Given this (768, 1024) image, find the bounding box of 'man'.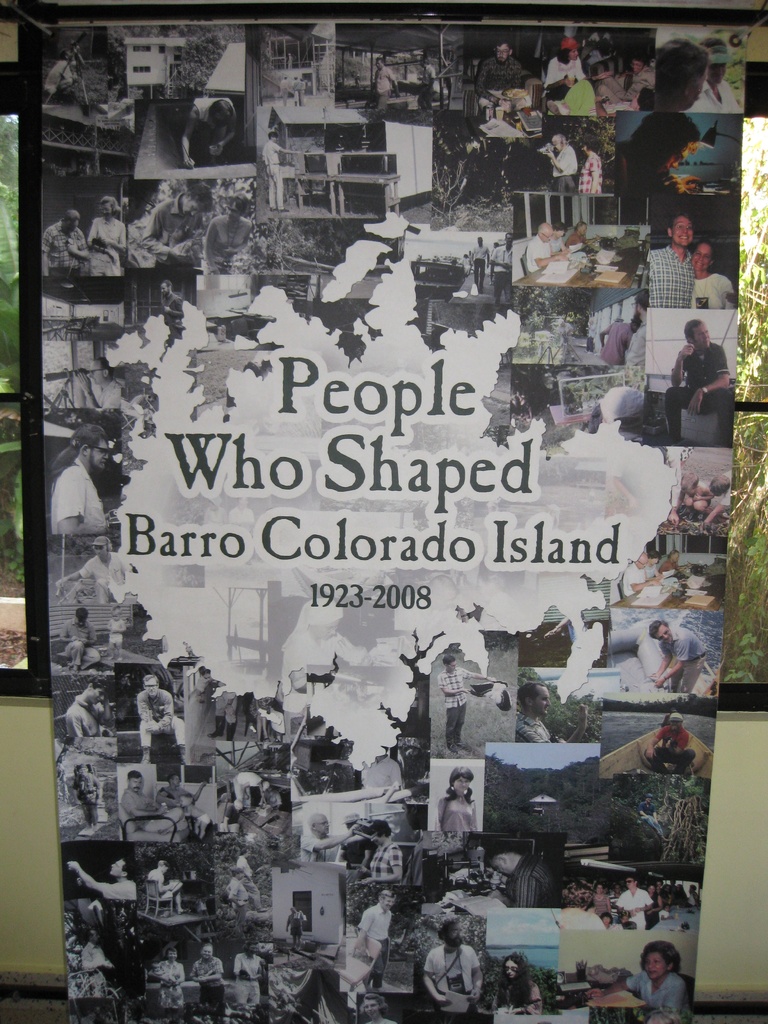
258, 787, 278, 818.
